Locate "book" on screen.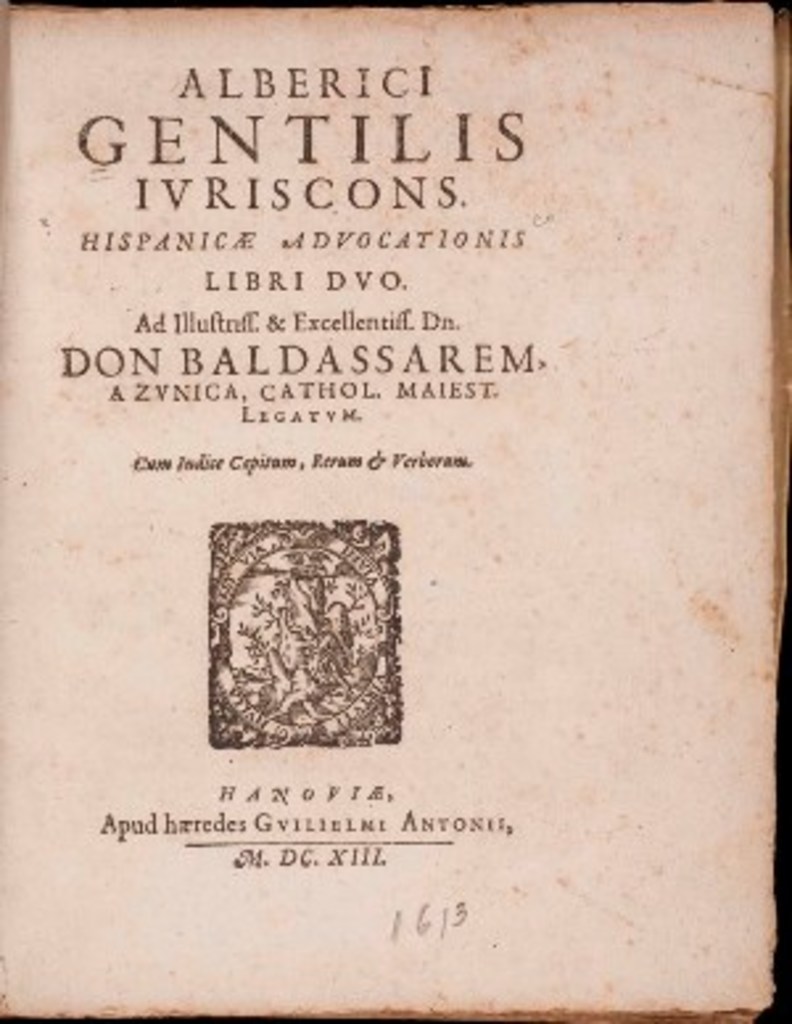
On screen at box=[0, 0, 789, 1019].
